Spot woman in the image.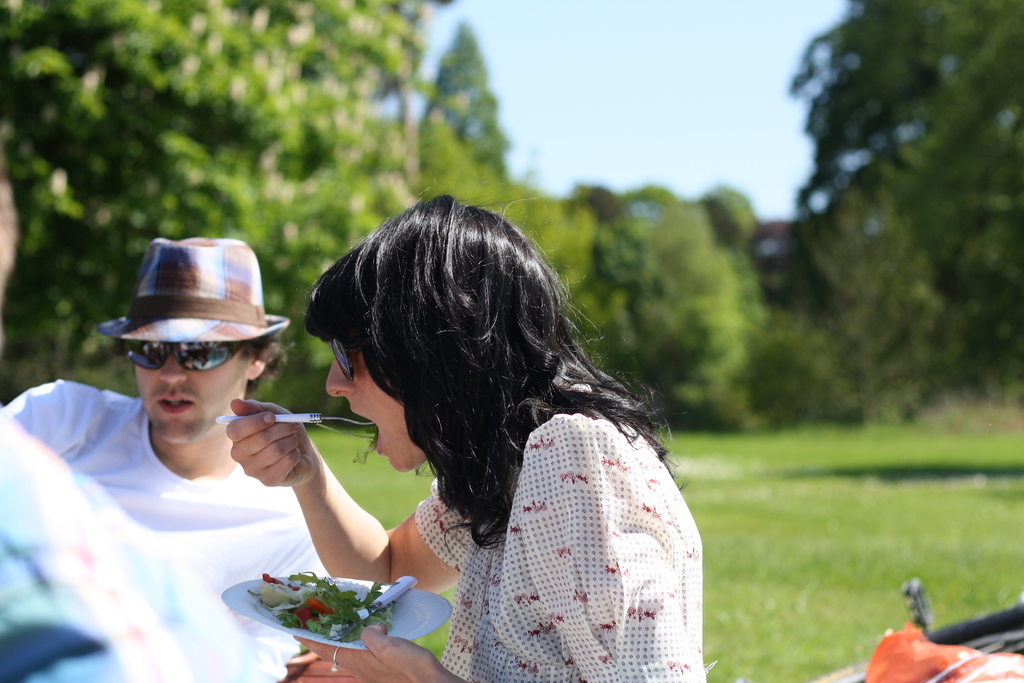
woman found at (x1=229, y1=192, x2=711, y2=680).
